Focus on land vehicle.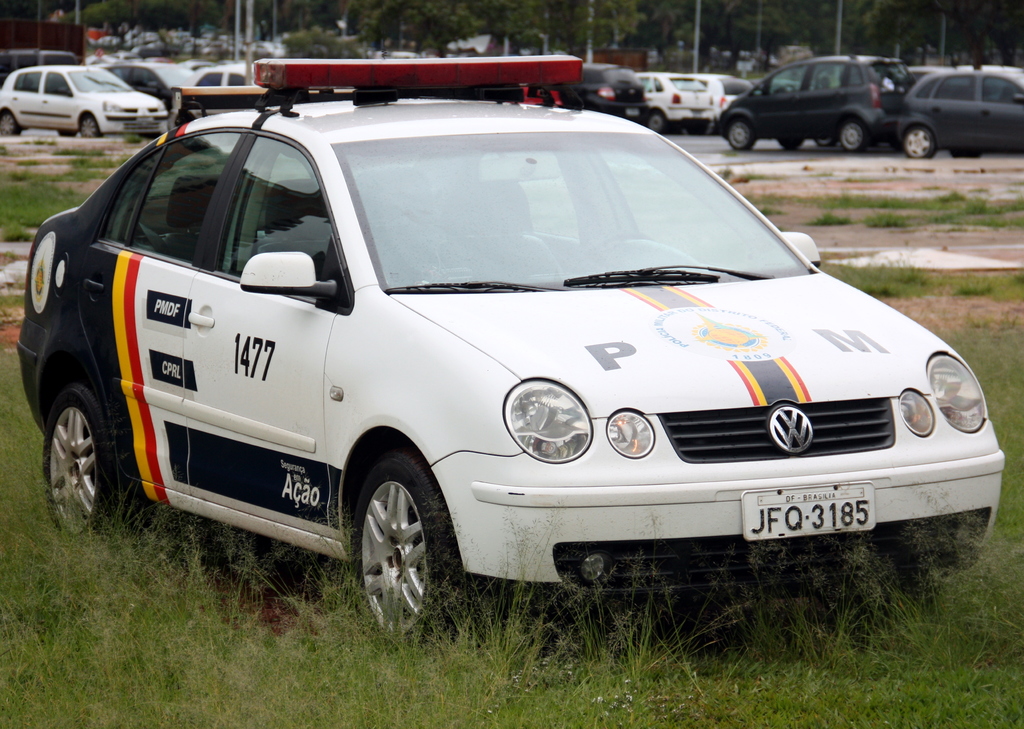
Focused at box=[145, 55, 173, 64].
